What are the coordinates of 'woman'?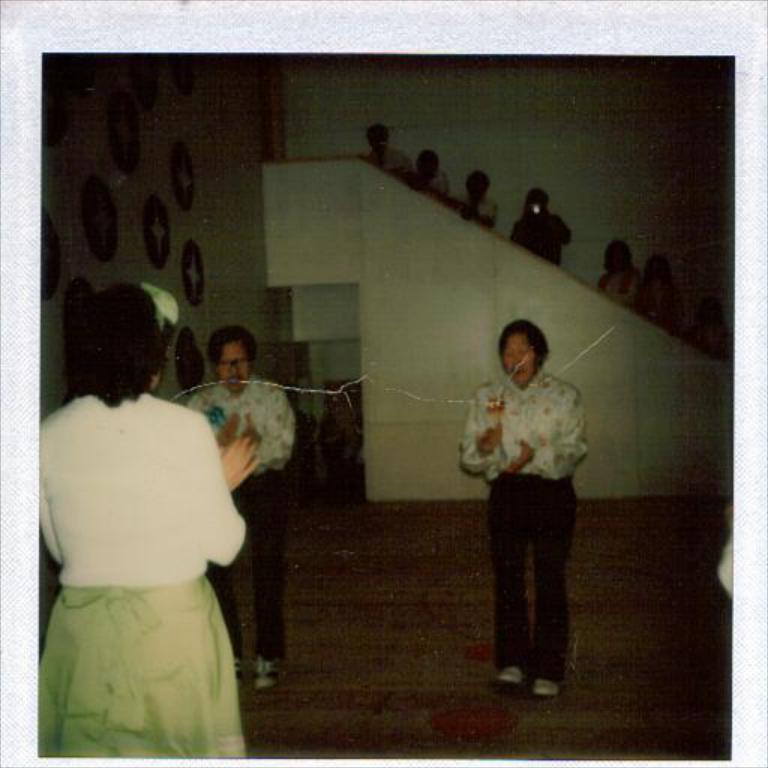
{"left": 25, "top": 296, "right": 279, "bottom": 755}.
